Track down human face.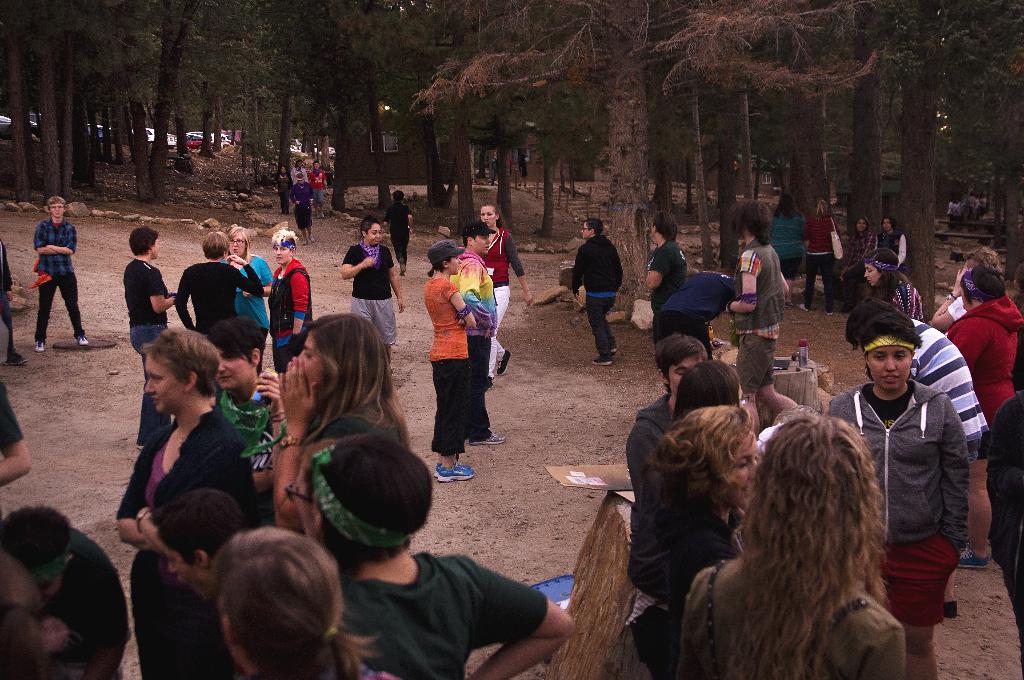
Tracked to (42,194,67,218).
